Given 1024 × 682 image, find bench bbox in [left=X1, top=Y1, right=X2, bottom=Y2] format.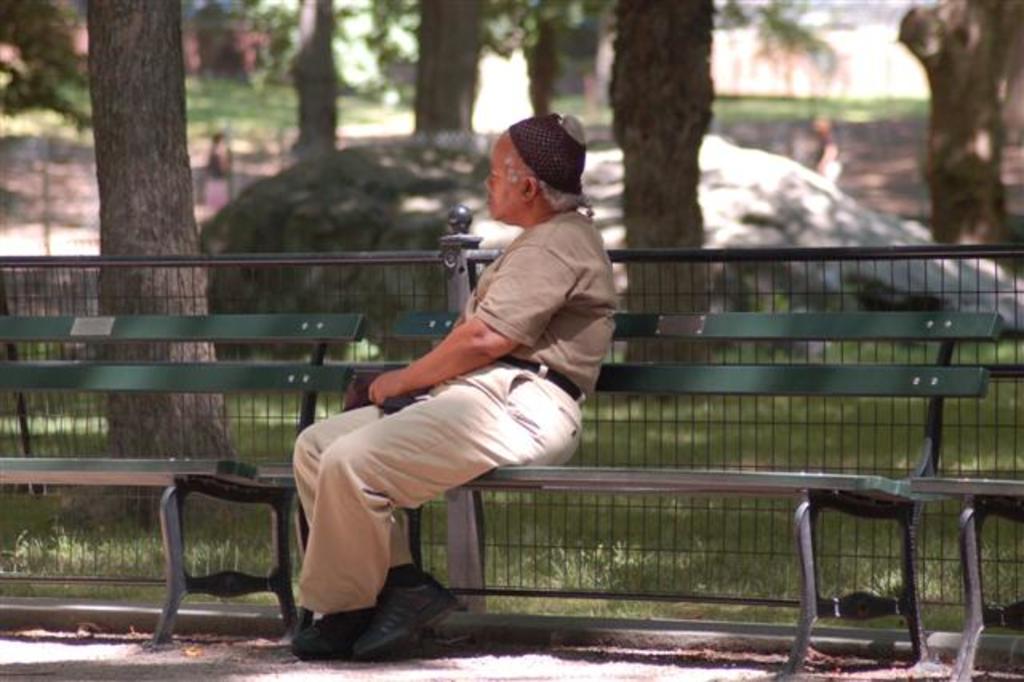
[left=0, top=315, right=366, bottom=648].
